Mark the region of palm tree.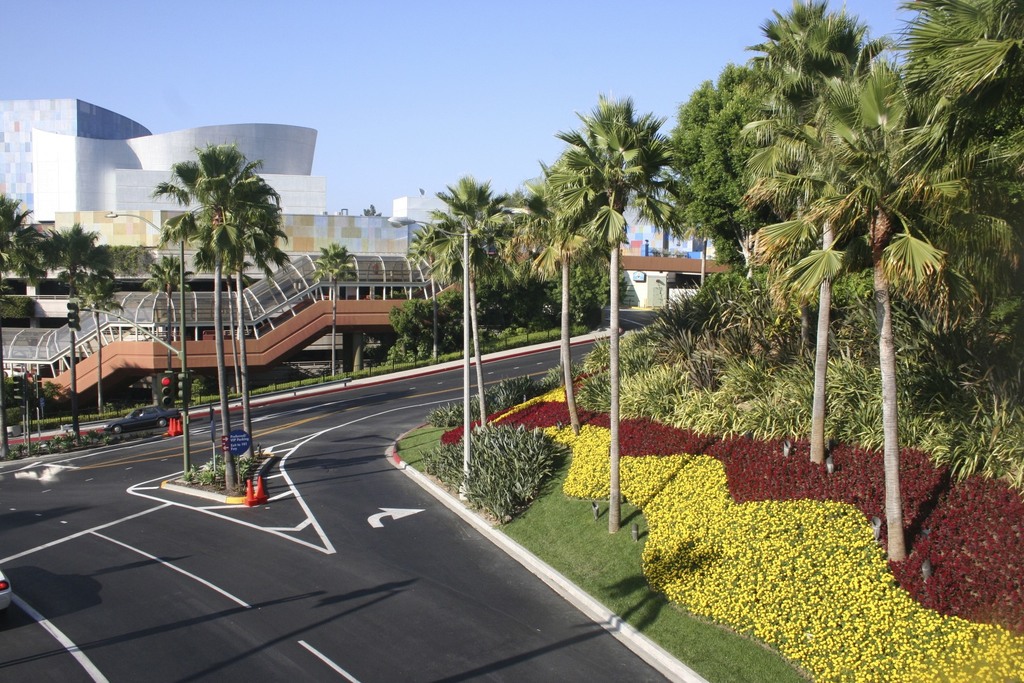
Region: (left=67, top=247, right=125, bottom=413).
